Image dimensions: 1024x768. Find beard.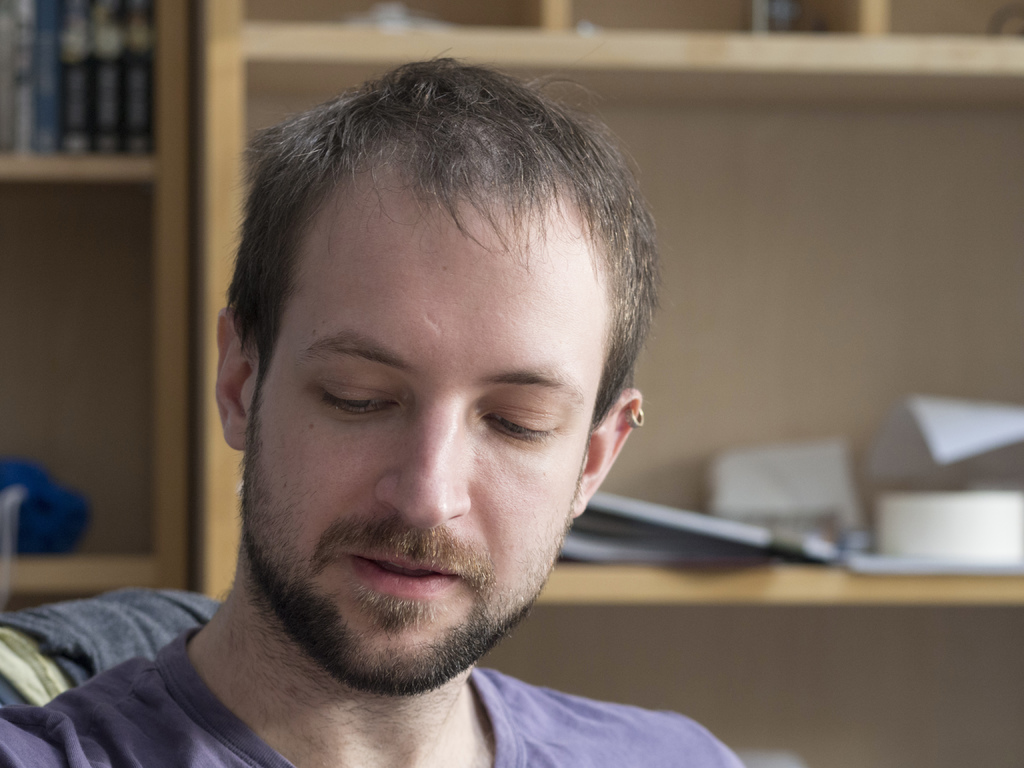
x1=213, y1=373, x2=620, y2=680.
